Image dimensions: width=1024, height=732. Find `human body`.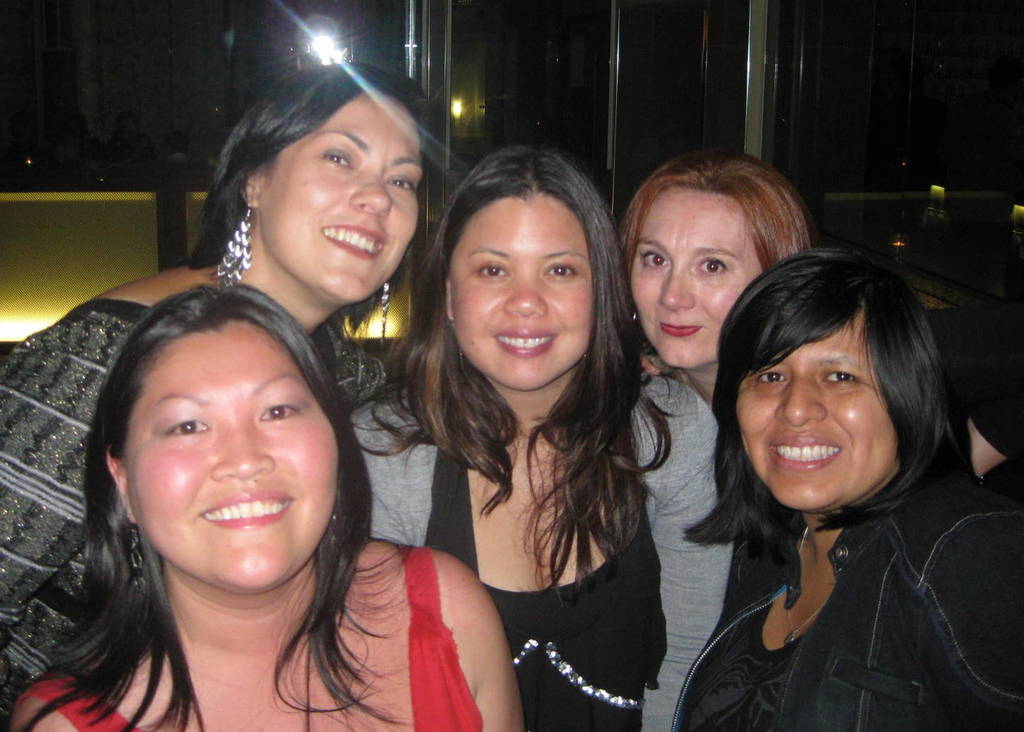
box=[665, 260, 997, 731].
